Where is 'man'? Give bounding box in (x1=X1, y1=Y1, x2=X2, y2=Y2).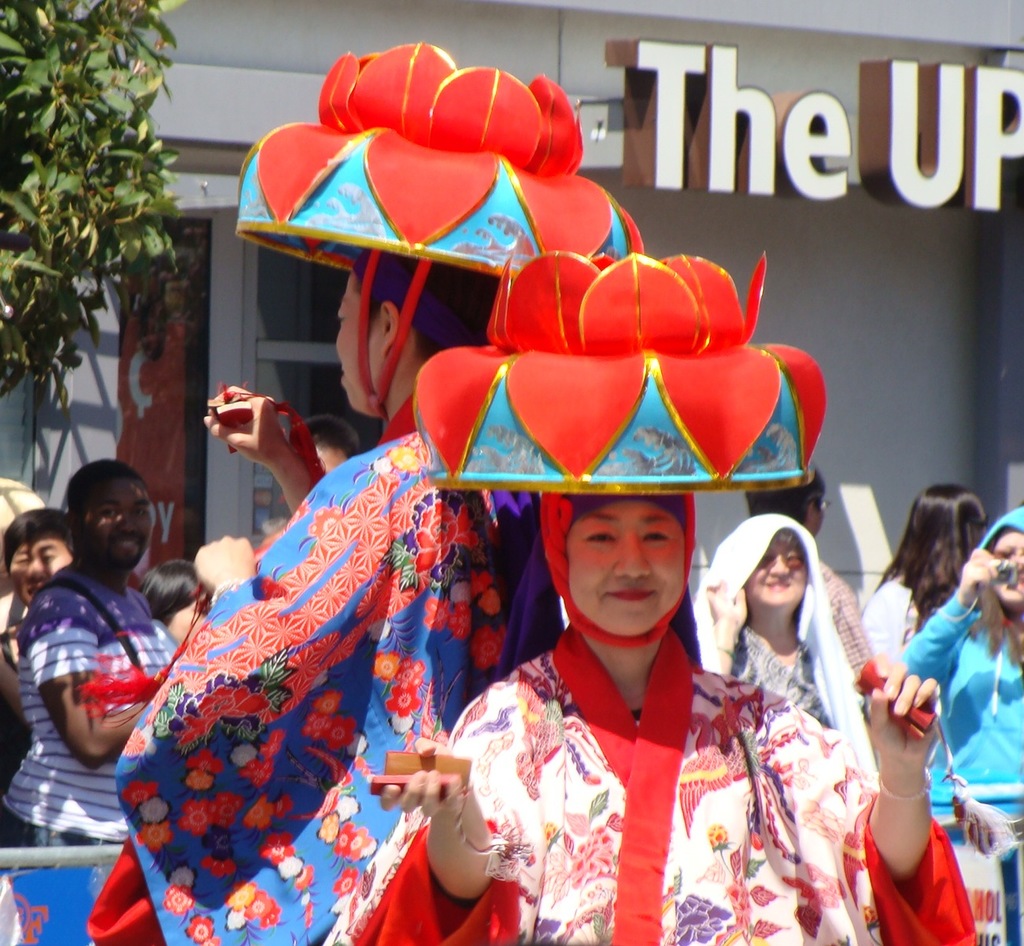
(x1=0, y1=510, x2=79, y2=848).
